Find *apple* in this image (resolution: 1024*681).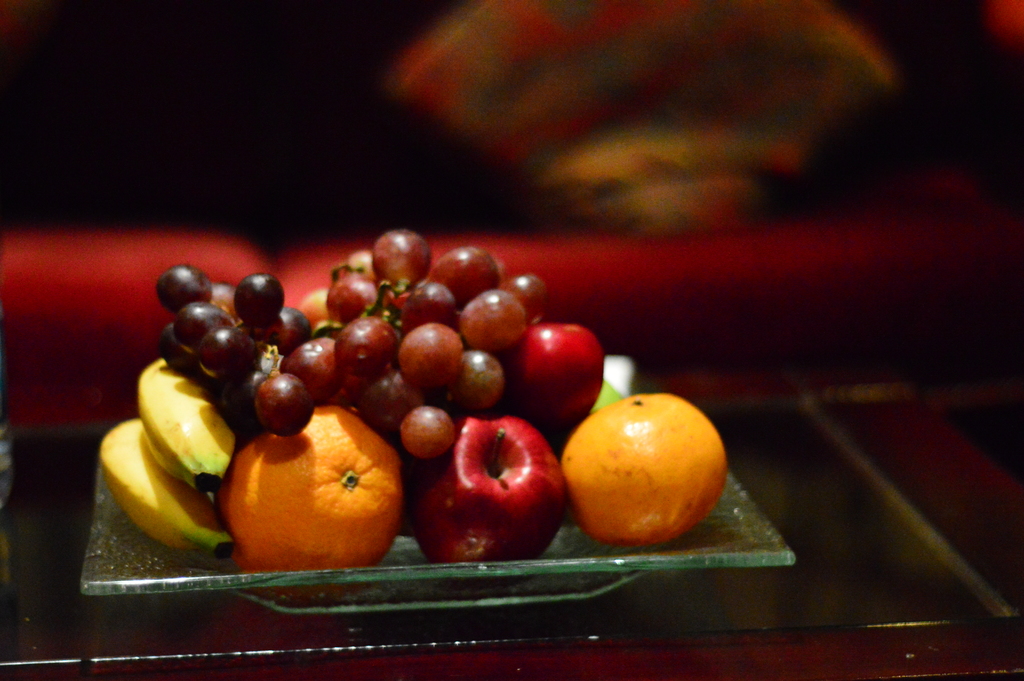
pyautogui.locateOnScreen(502, 318, 604, 425).
